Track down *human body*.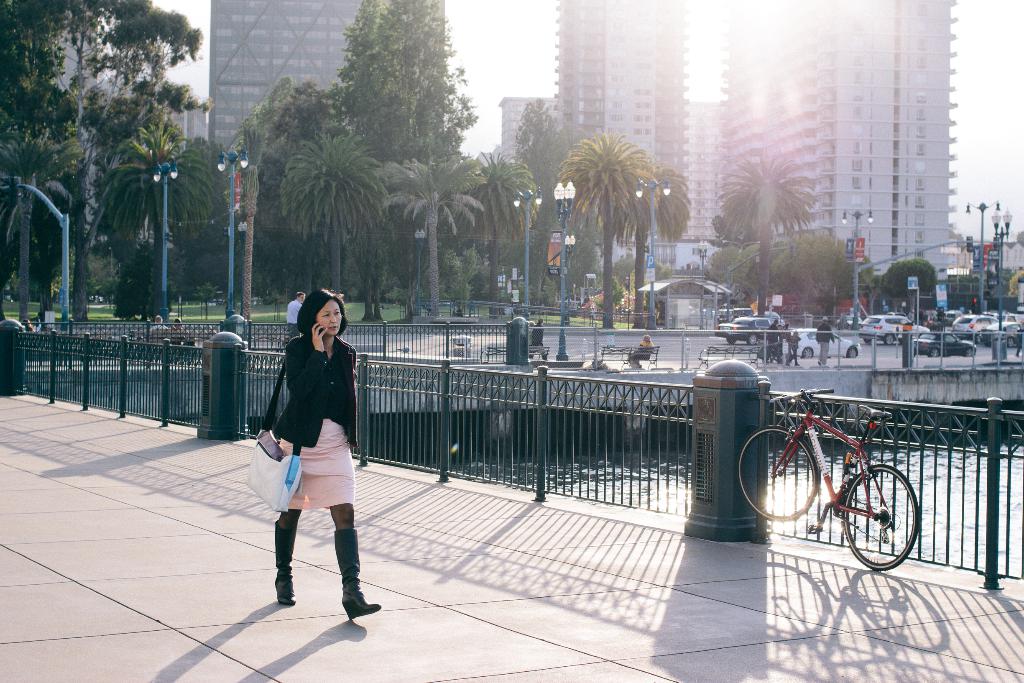
Tracked to detection(790, 336, 803, 367).
